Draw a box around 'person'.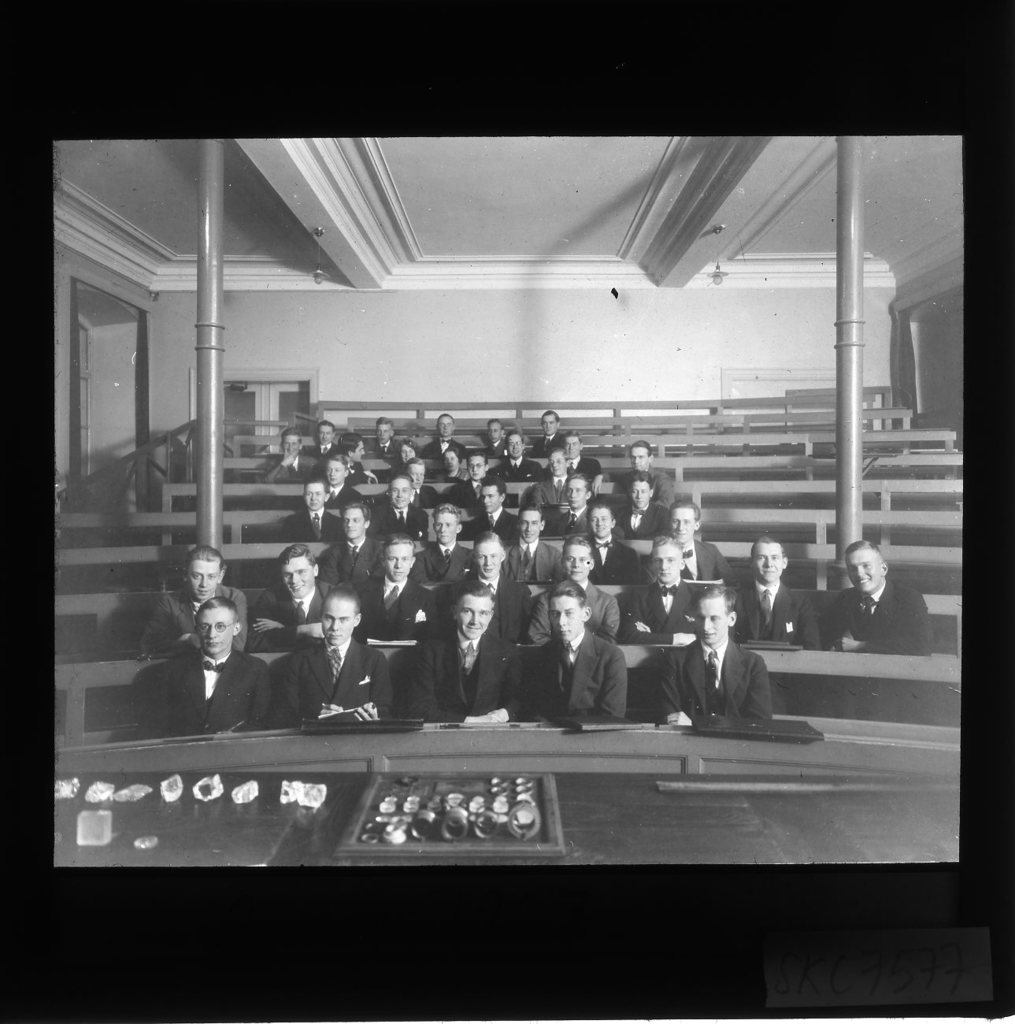
box(420, 410, 464, 457).
